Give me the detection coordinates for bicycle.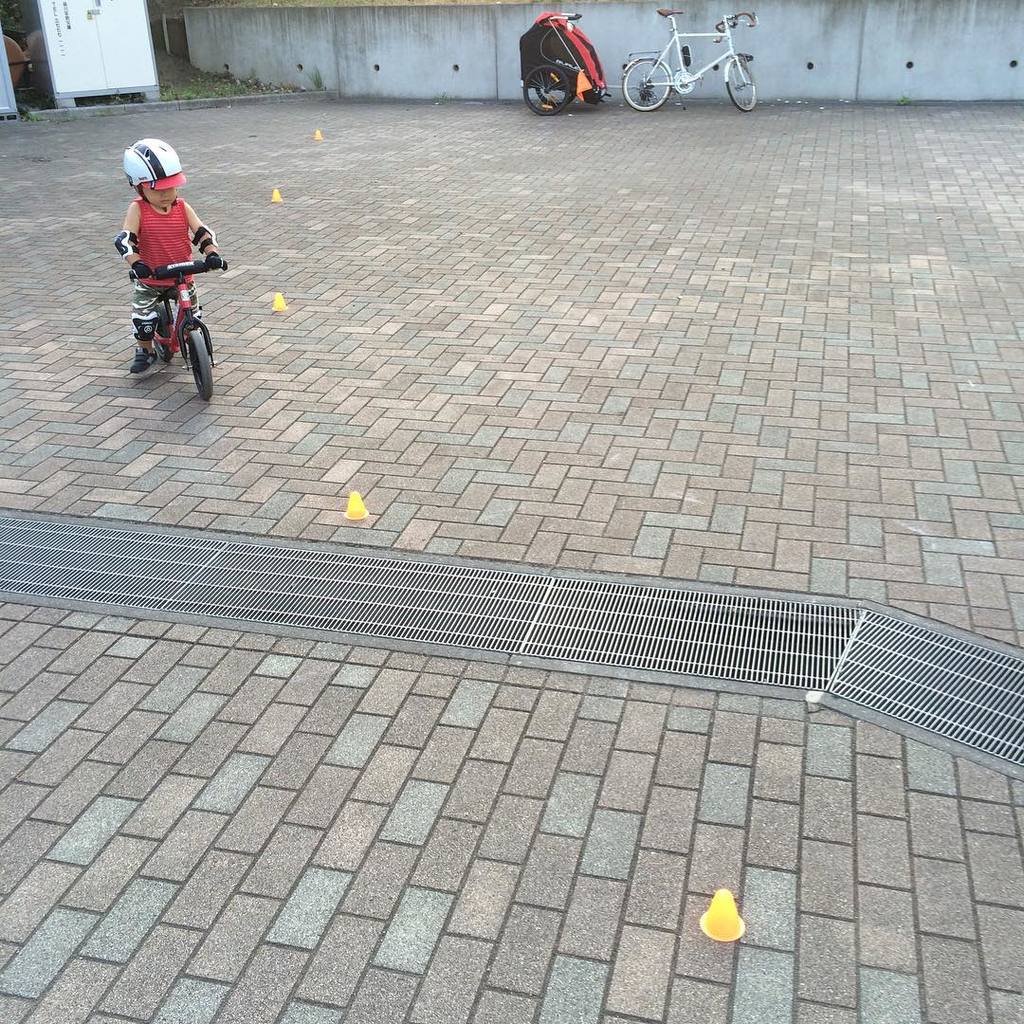
pyautogui.locateOnScreen(127, 256, 227, 405).
